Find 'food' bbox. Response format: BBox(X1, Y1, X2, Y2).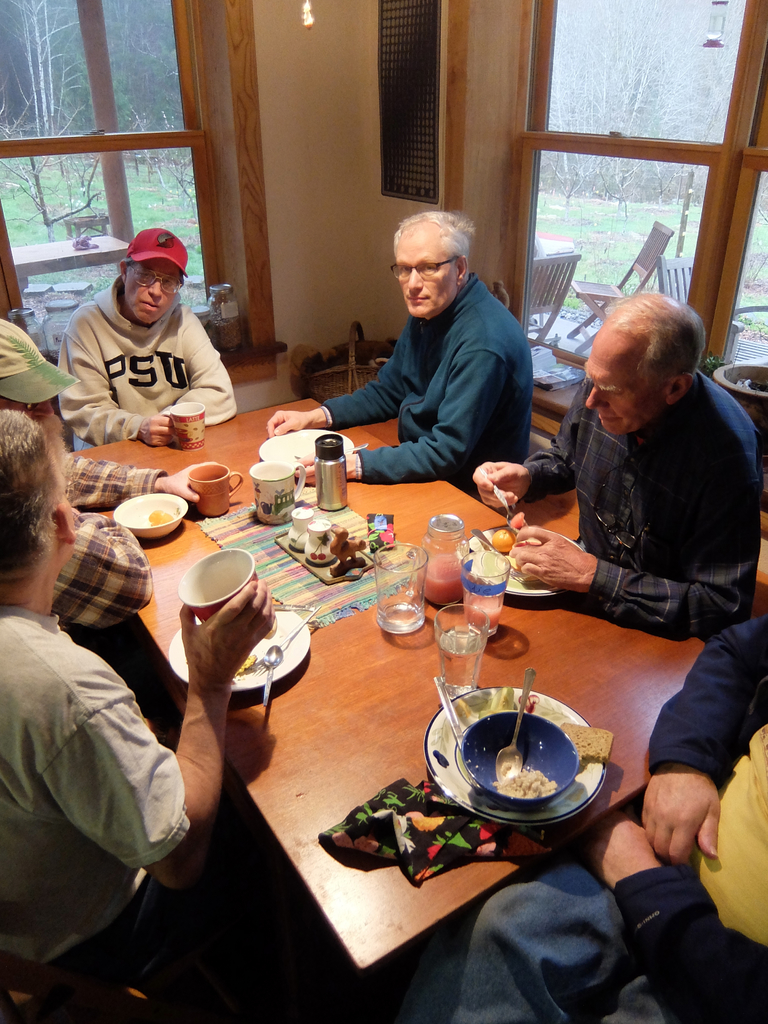
BBox(496, 761, 554, 799).
